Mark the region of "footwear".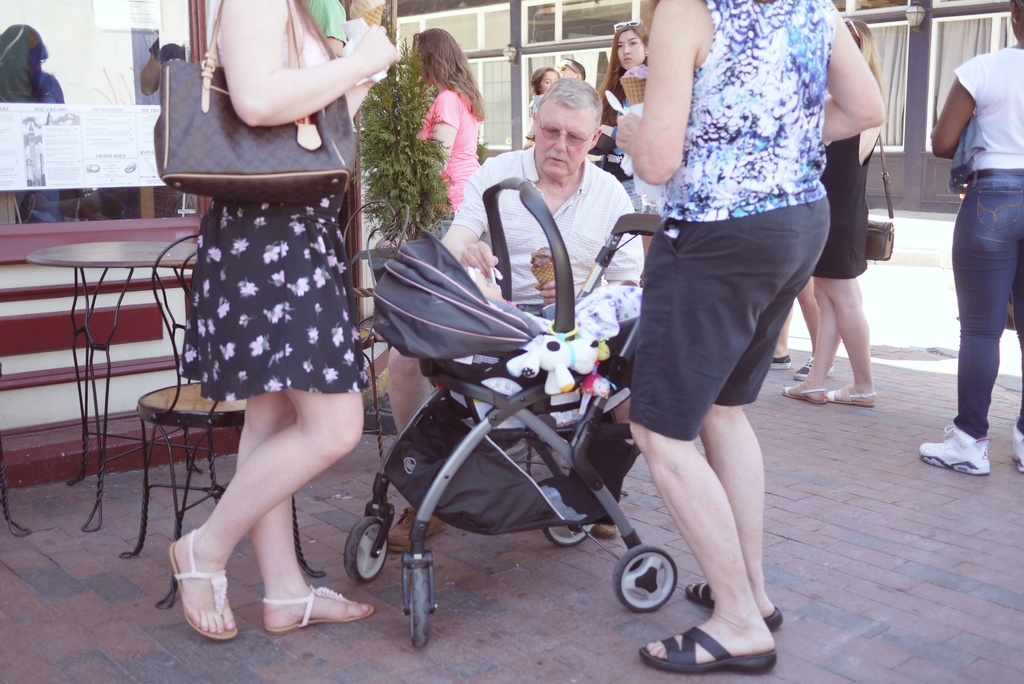
Region: box(822, 384, 874, 405).
